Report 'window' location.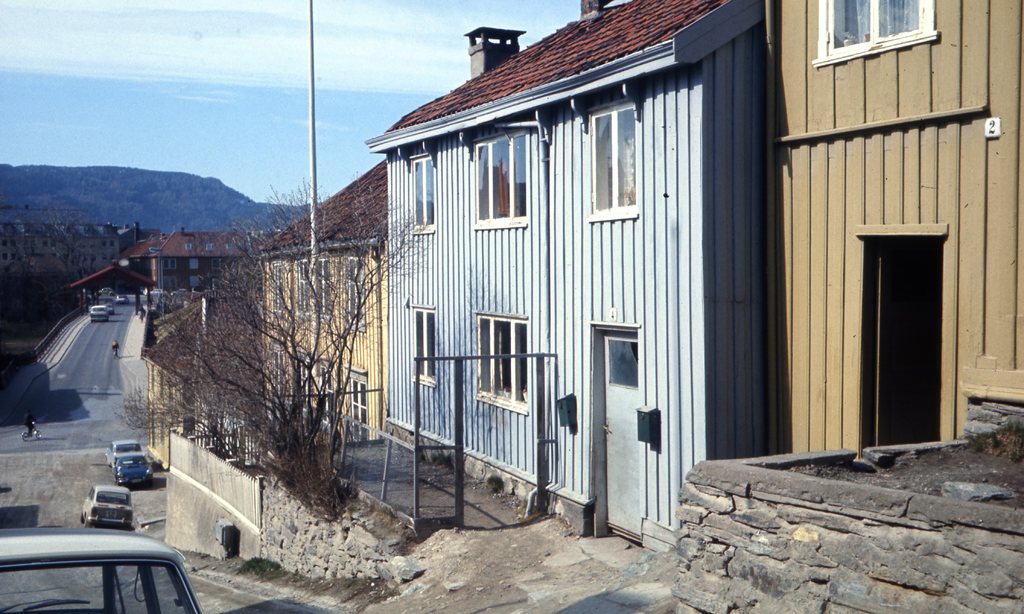
Report: bbox=(409, 304, 439, 382).
